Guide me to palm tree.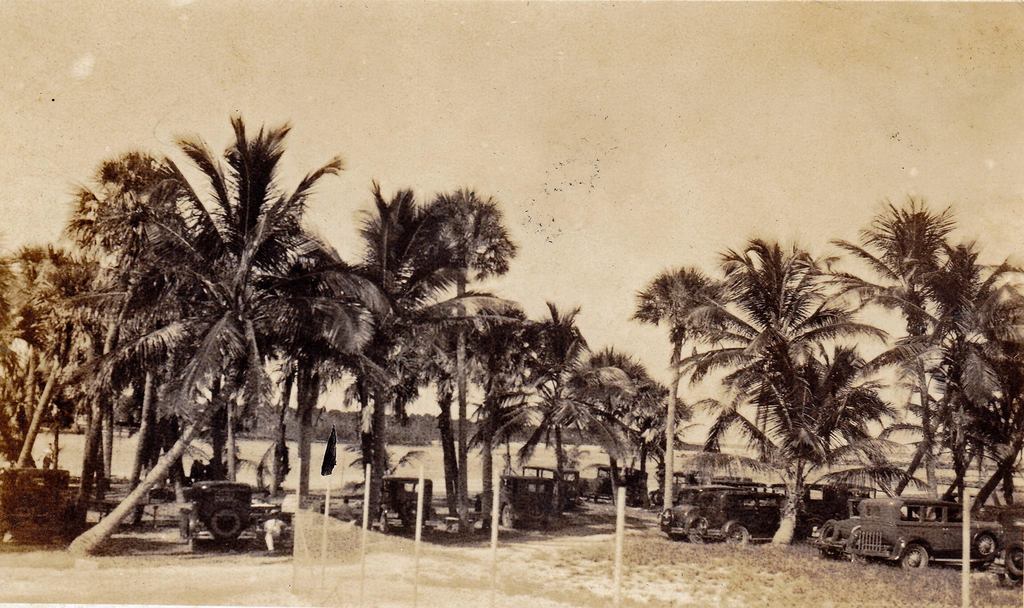
Guidance: {"left": 377, "top": 174, "right": 532, "bottom": 525}.
